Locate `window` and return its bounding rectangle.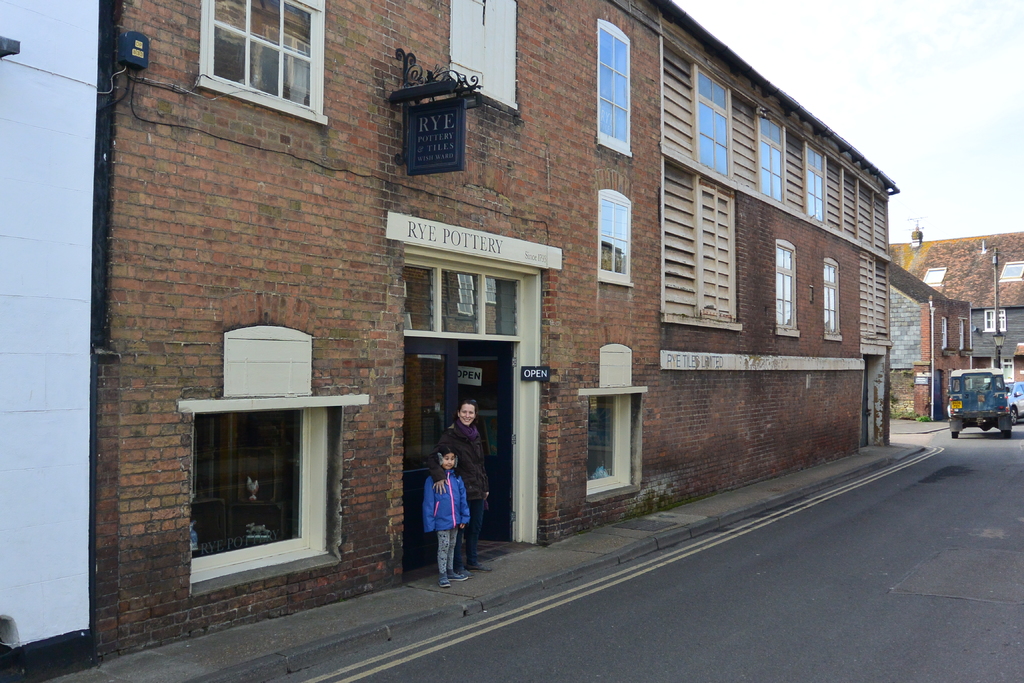
l=449, t=0, r=518, b=111.
